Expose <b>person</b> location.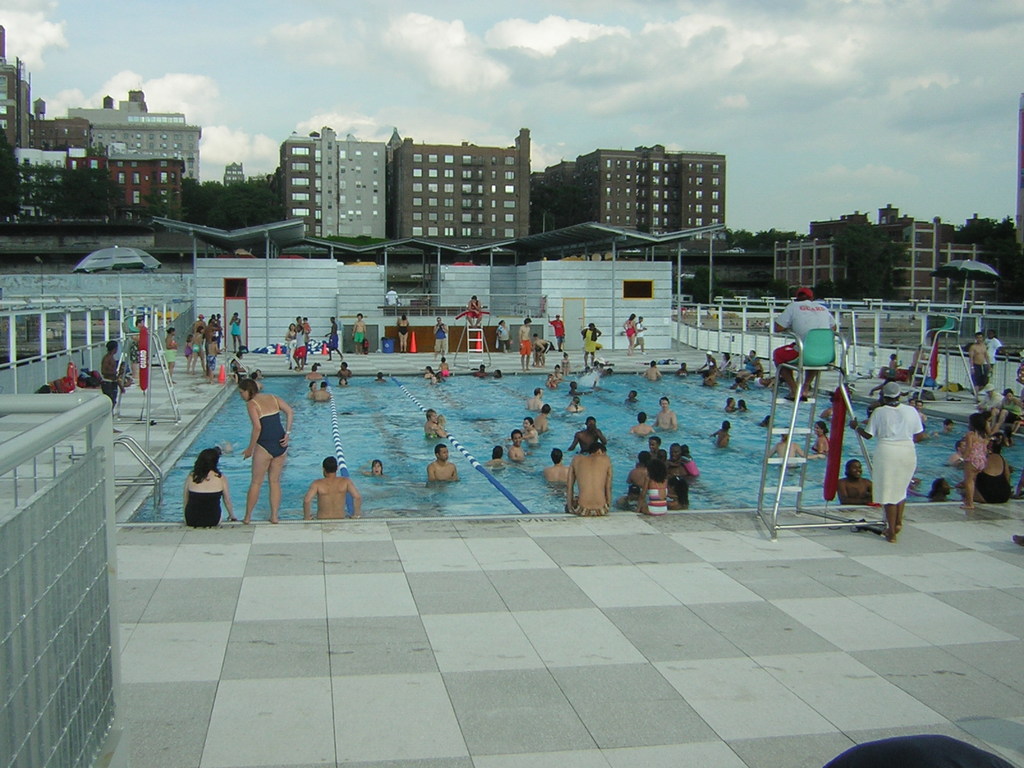
Exposed at Rect(292, 324, 305, 369).
